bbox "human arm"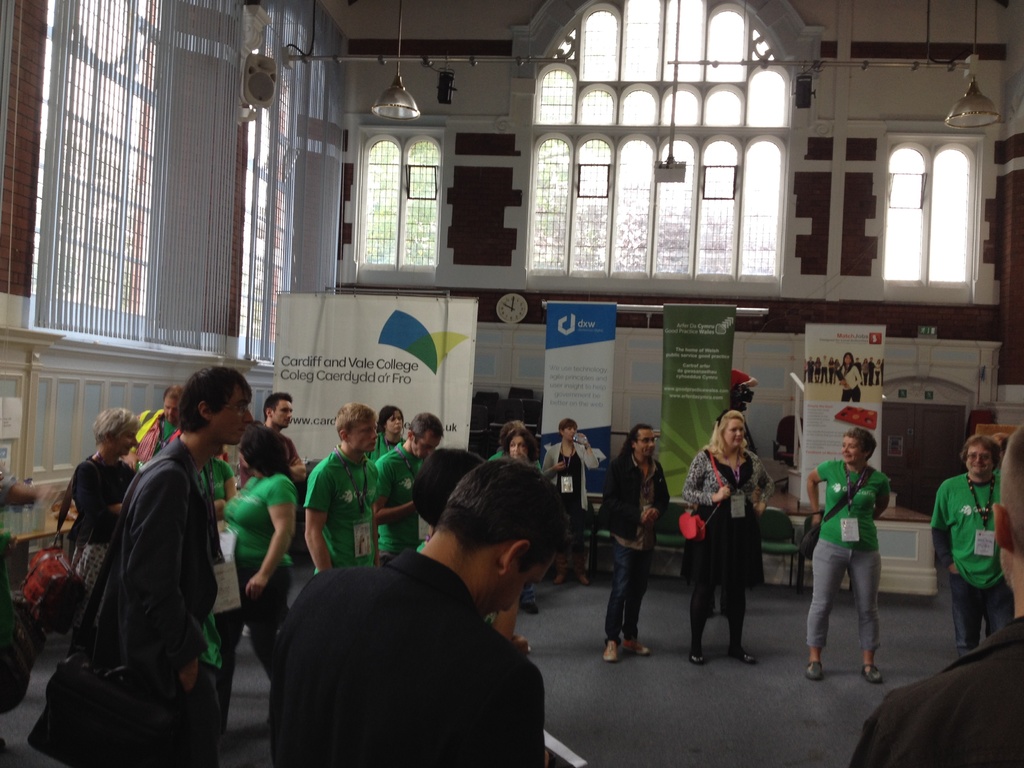
box(605, 458, 655, 526)
